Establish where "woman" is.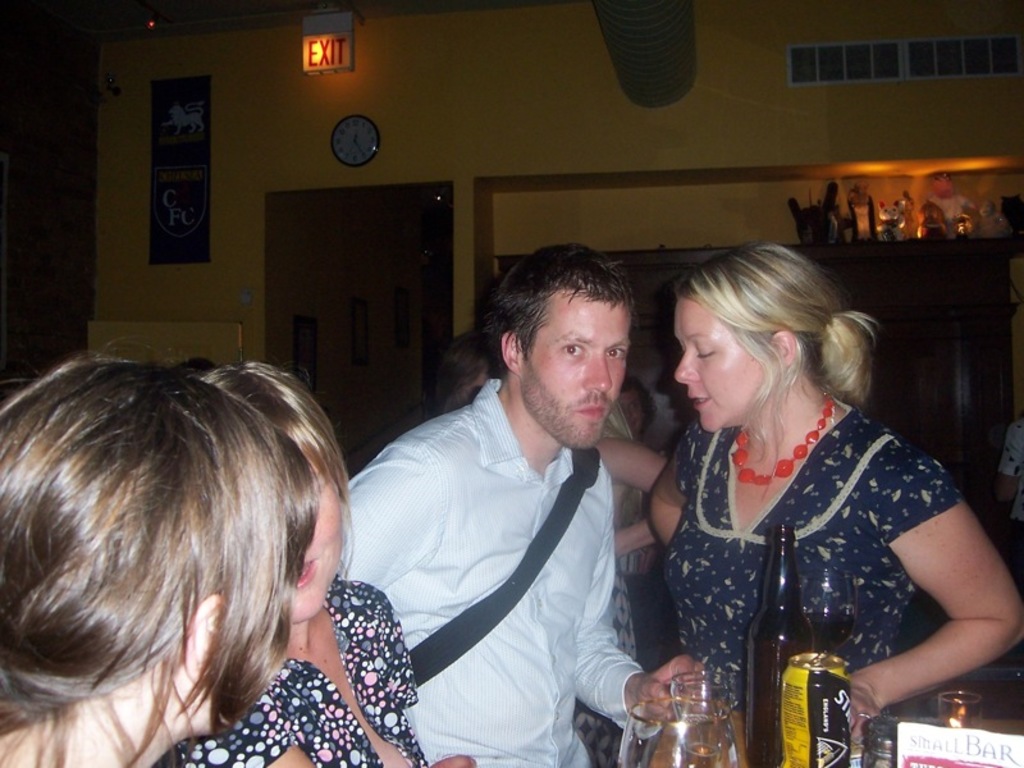
Established at left=0, top=339, right=317, bottom=767.
